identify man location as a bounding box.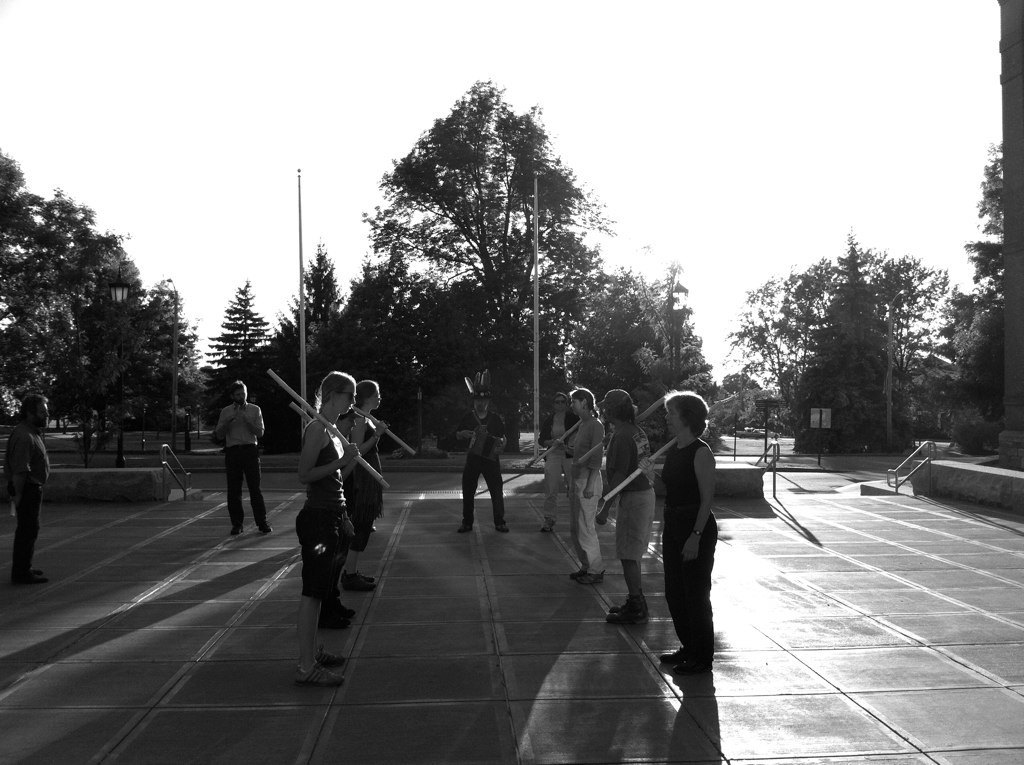
rect(337, 377, 391, 594).
